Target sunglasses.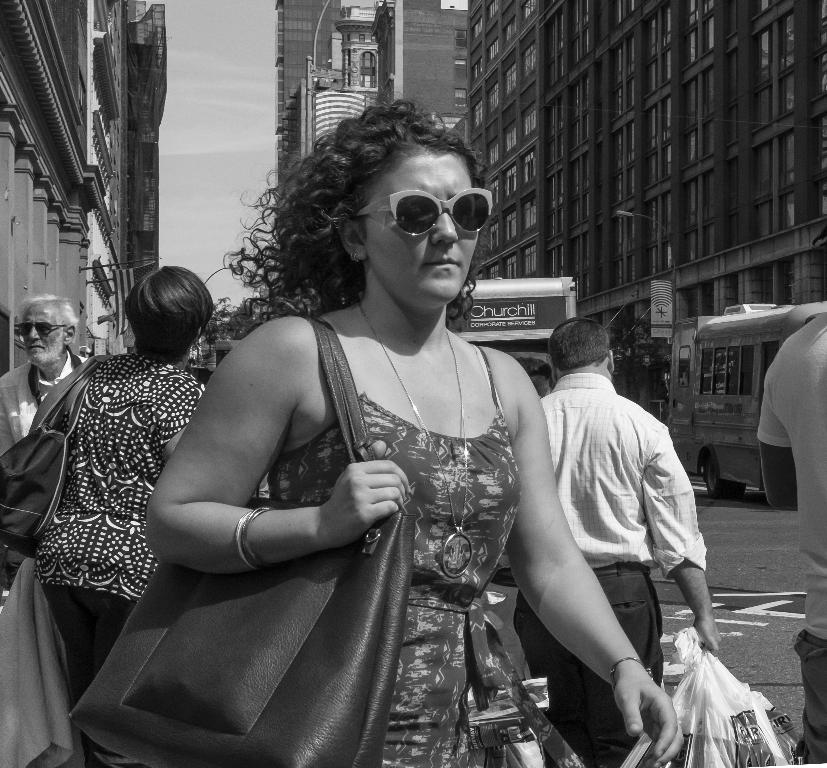
Target region: select_region(17, 323, 66, 336).
